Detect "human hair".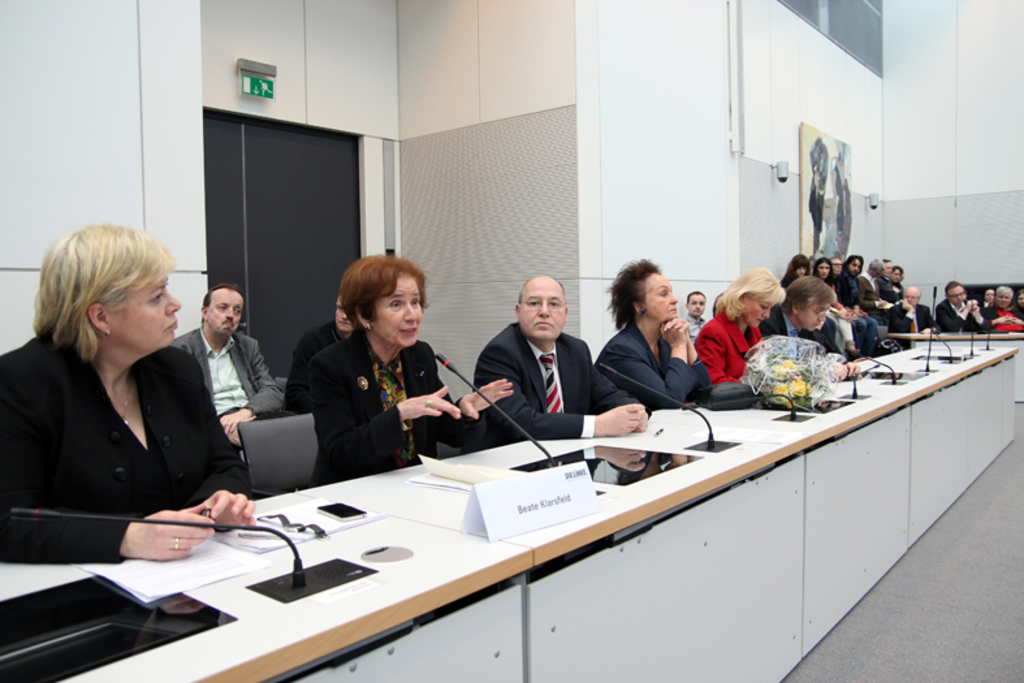
Detected at l=831, t=271, r=865, b=302.
